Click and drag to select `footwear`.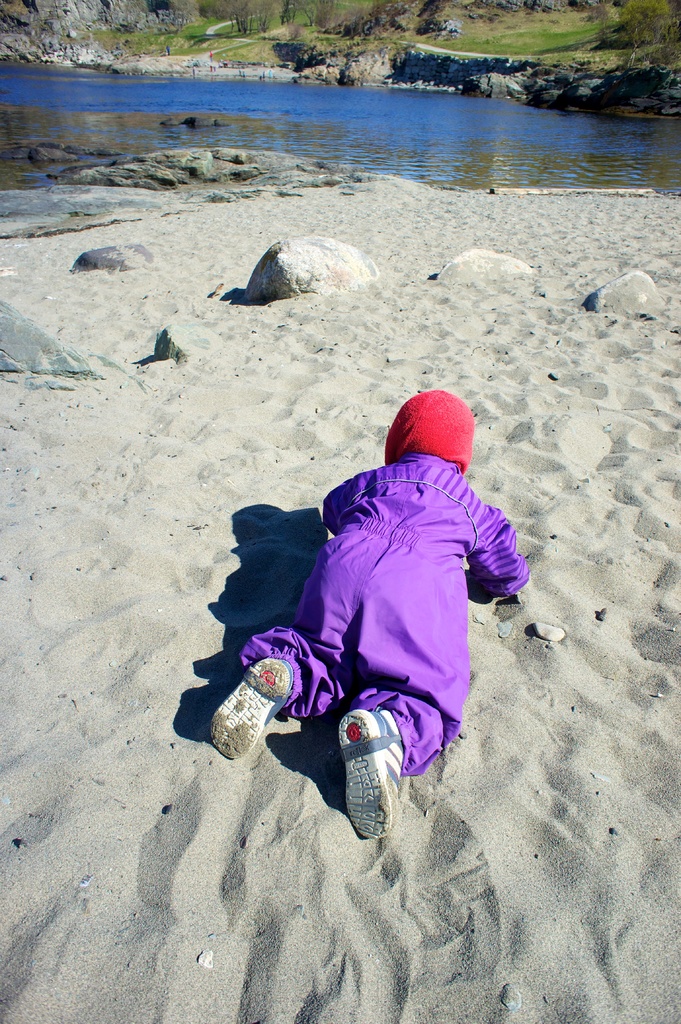
Selection: l=328, t=700, r=402, b=845.
